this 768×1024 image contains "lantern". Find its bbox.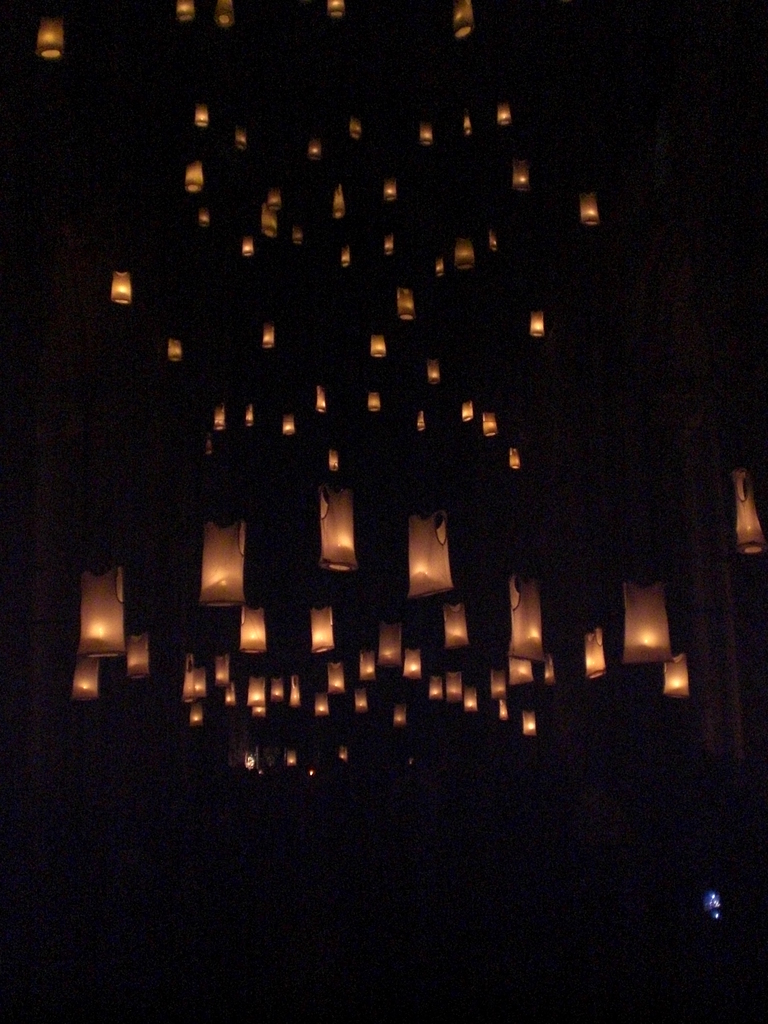
box(330, 662, 347, 691).
